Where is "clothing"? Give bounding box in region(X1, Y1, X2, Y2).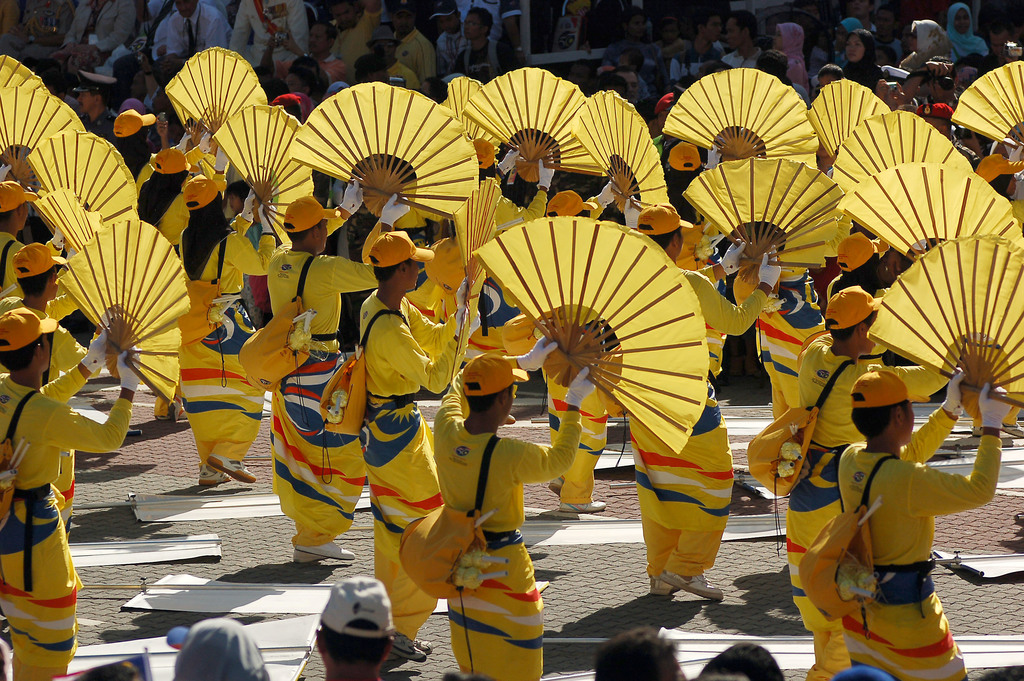
region(406, 40, 432, 79).
